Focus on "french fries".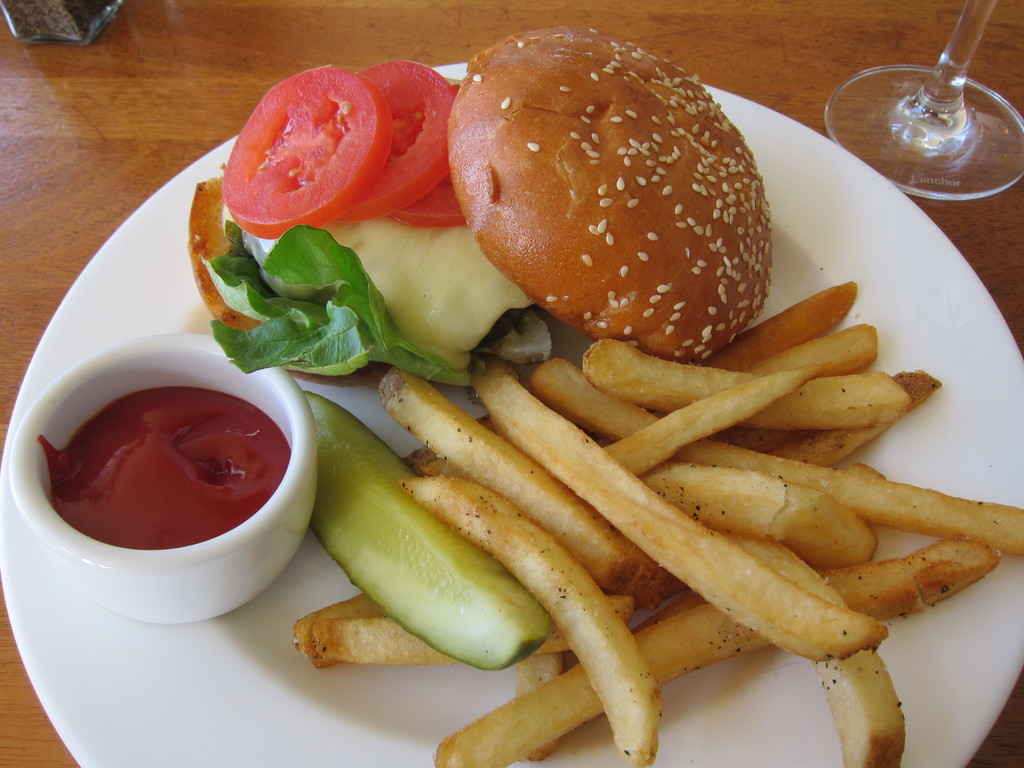
Focused at 529,352,1023,556.
